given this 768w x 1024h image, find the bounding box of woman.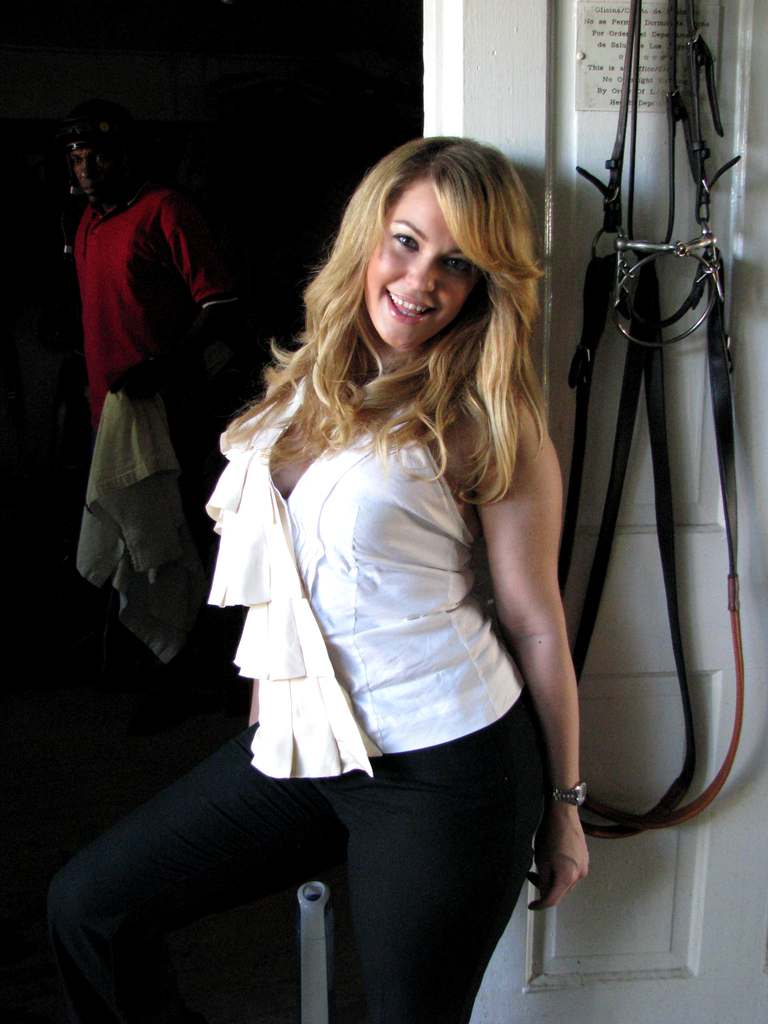
{"x1": 161, "y1": 132, "x2": 596, "y2": 1023}.
